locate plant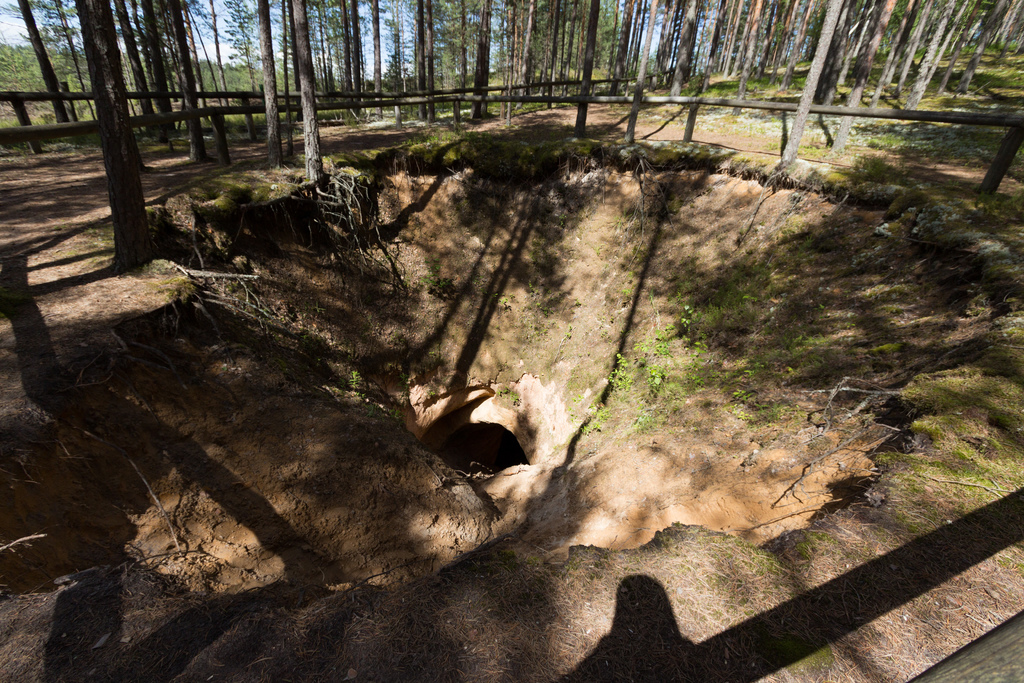
bbox(500, 295, 515, 306)
